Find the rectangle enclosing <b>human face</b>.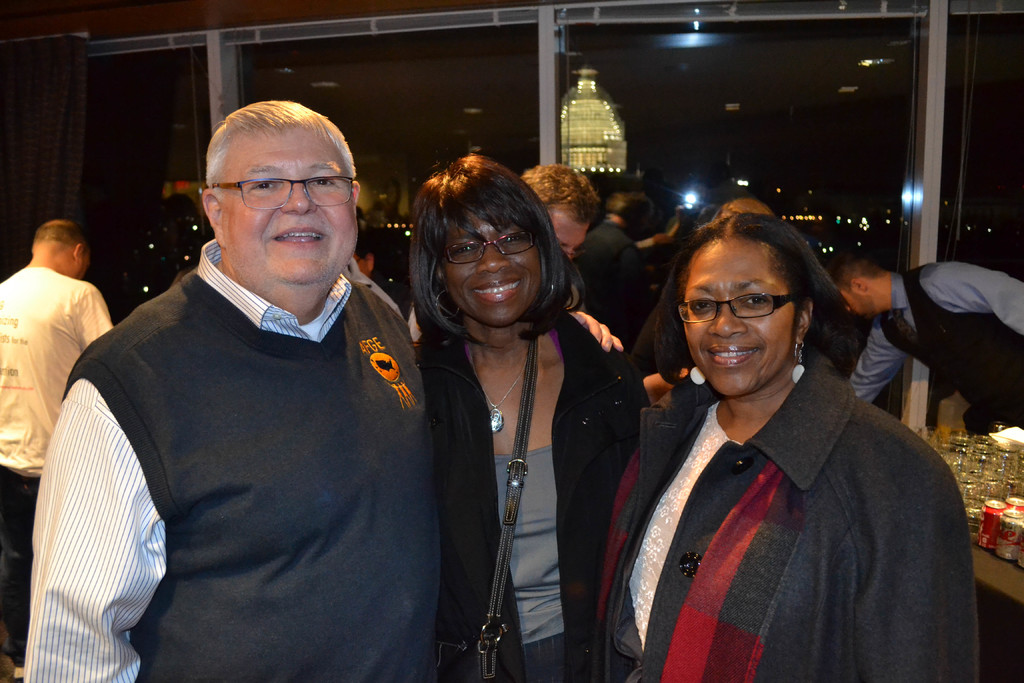
685 241 792 393.
